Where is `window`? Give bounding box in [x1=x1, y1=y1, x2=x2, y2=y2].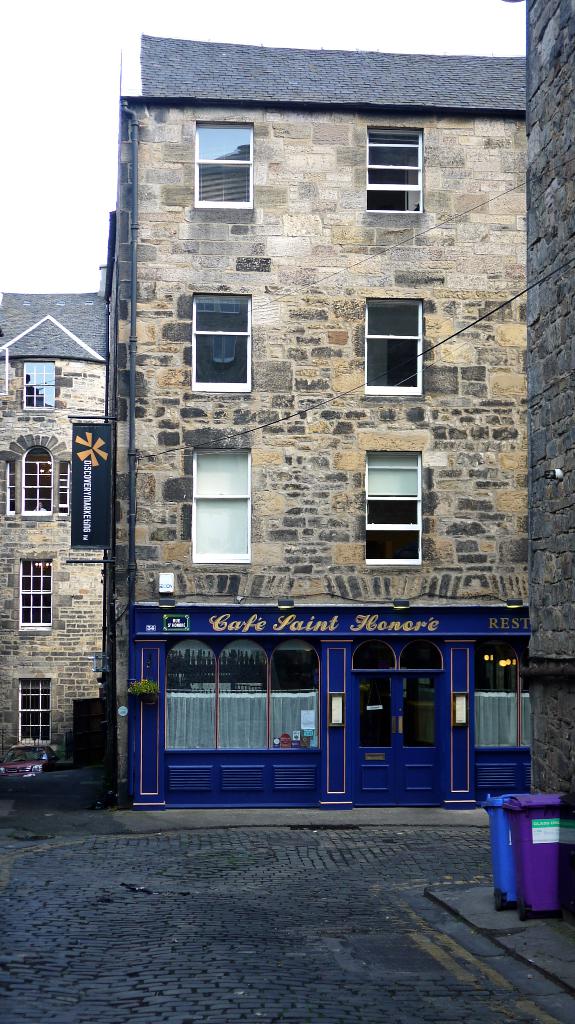
[x1=22, y1=363, x2=58, y2=406].
